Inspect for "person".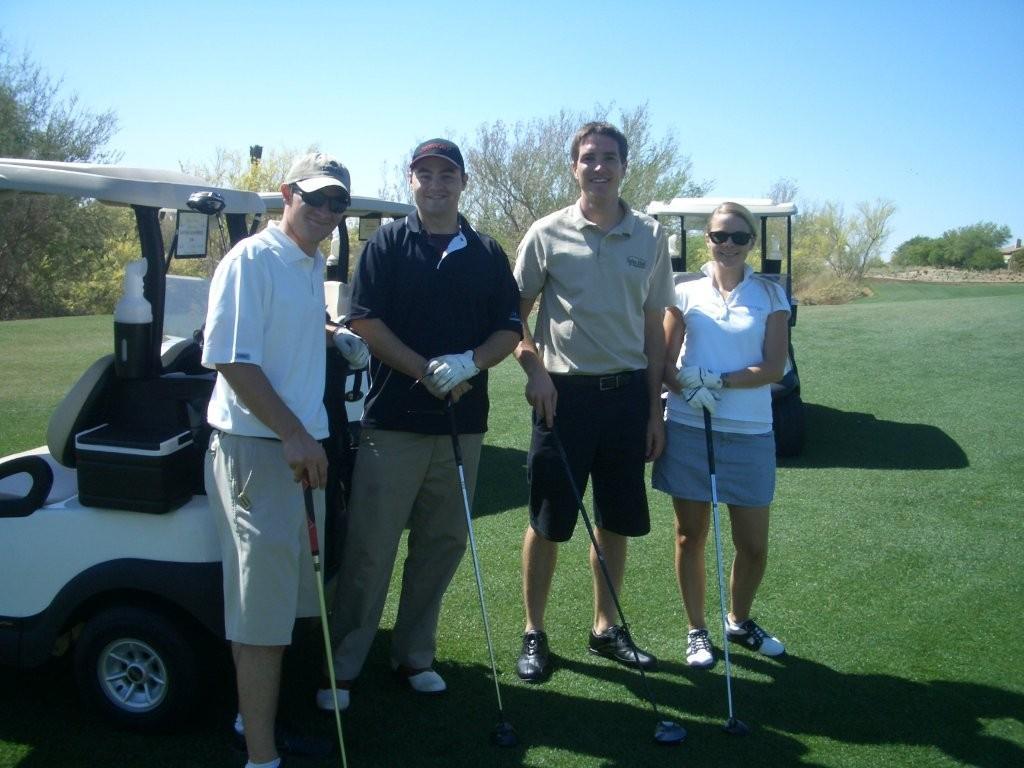
Inspection: rect(200, 146, 371, 765).
